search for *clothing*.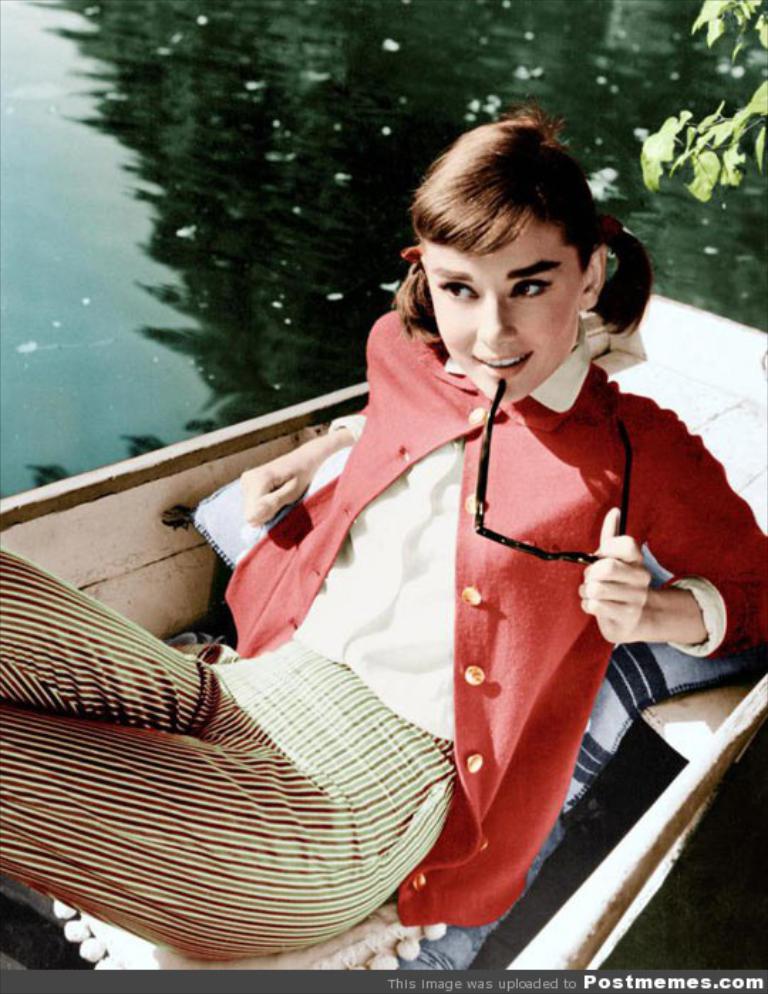
Found at (0,547,455,963).
